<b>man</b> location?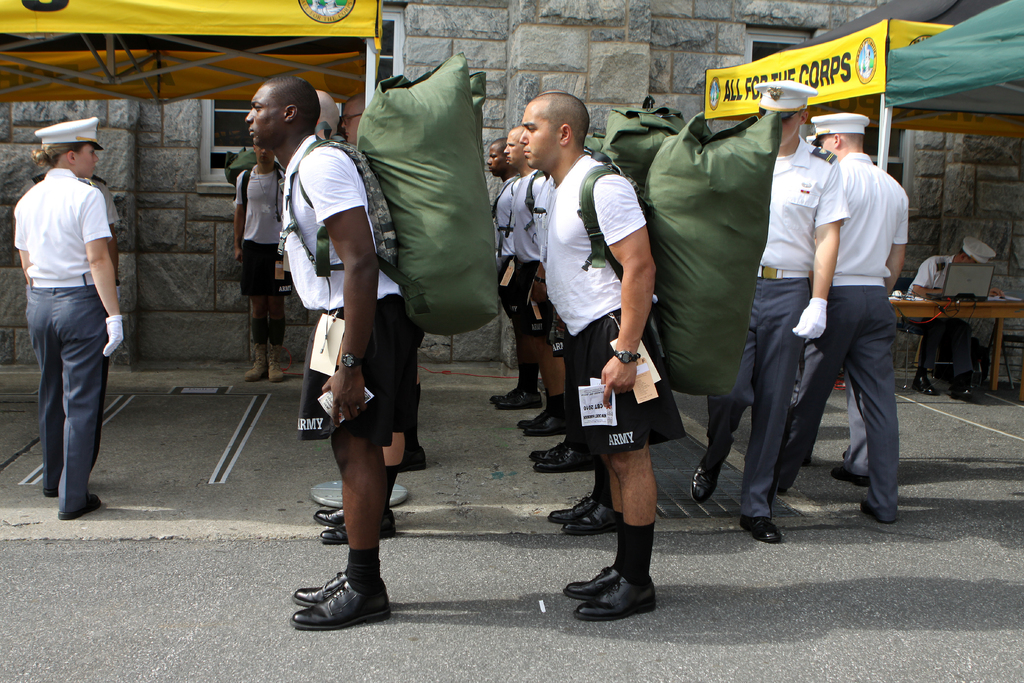
774 109 899 527
